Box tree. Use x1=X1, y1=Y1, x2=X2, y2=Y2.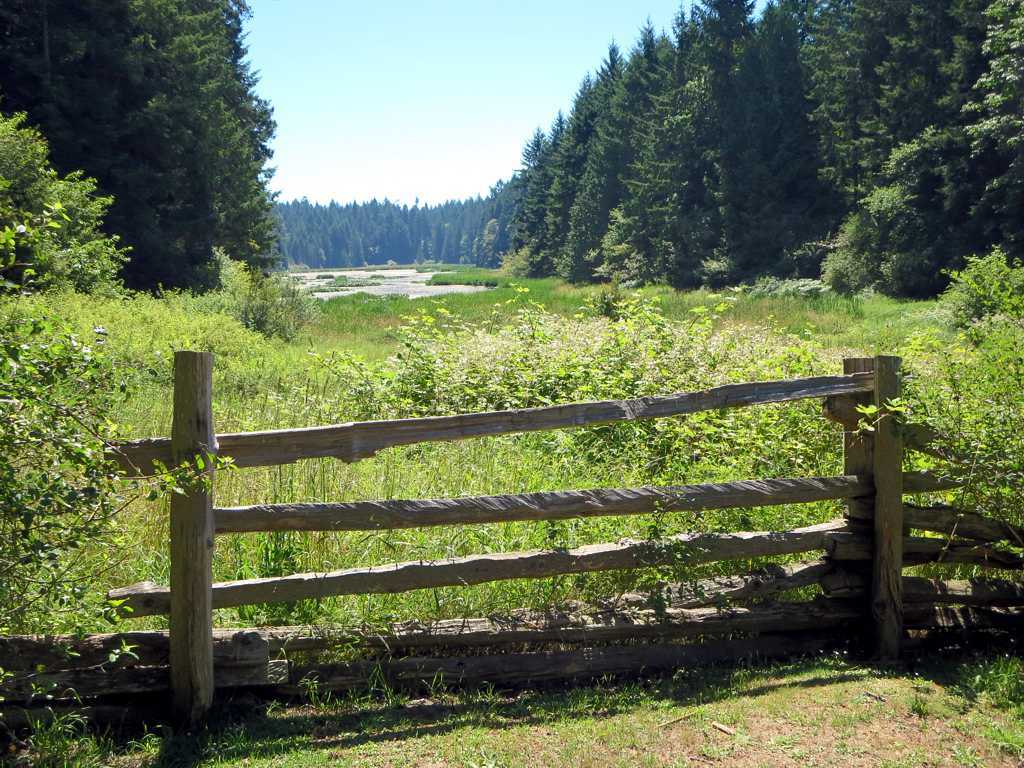
x1=12, y1=127, x2=128, y2=315.
